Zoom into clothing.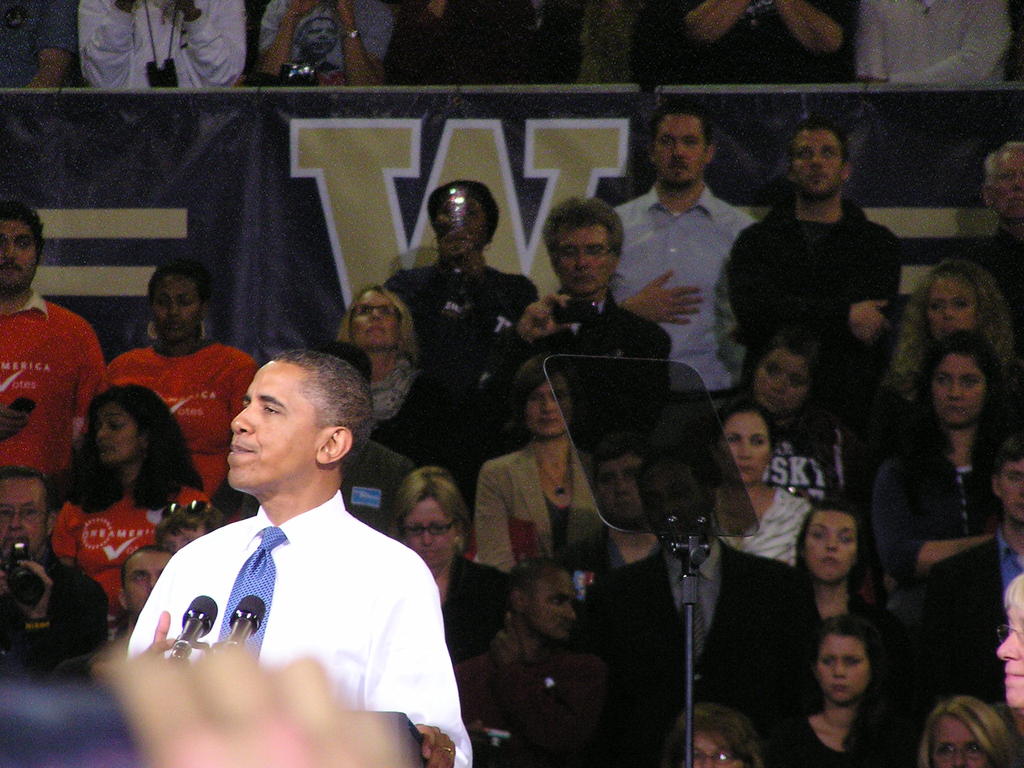
Zoom target: [141,450,440,728].
